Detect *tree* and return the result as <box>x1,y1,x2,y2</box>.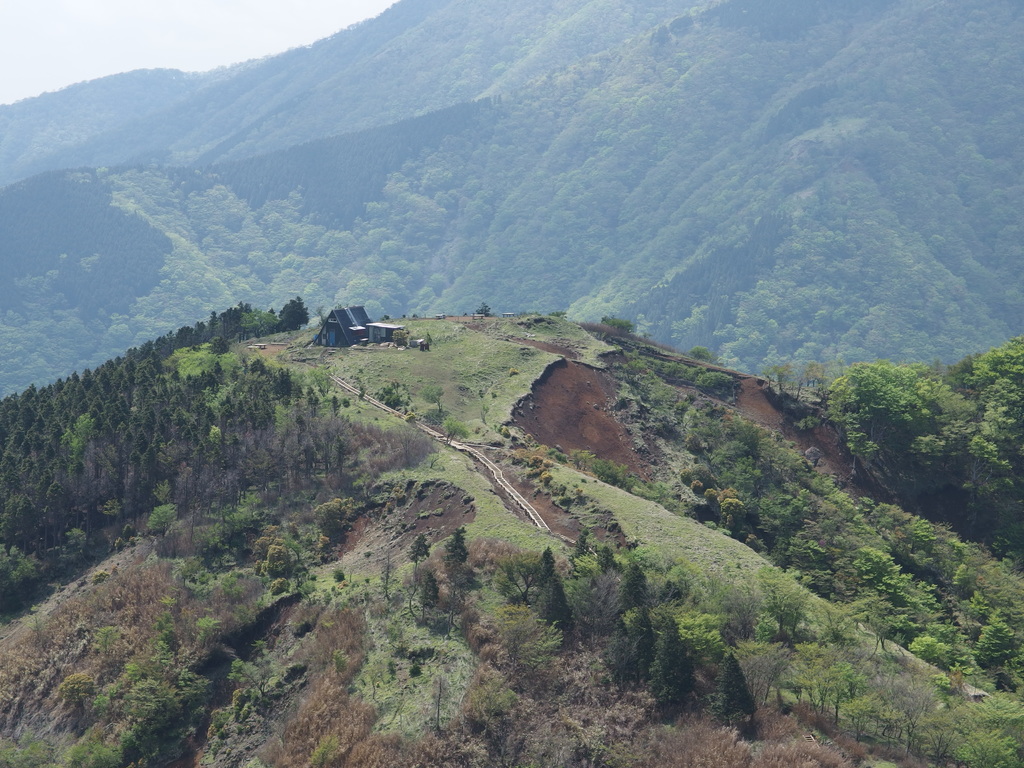
<box>397,374,469,442</box>.
